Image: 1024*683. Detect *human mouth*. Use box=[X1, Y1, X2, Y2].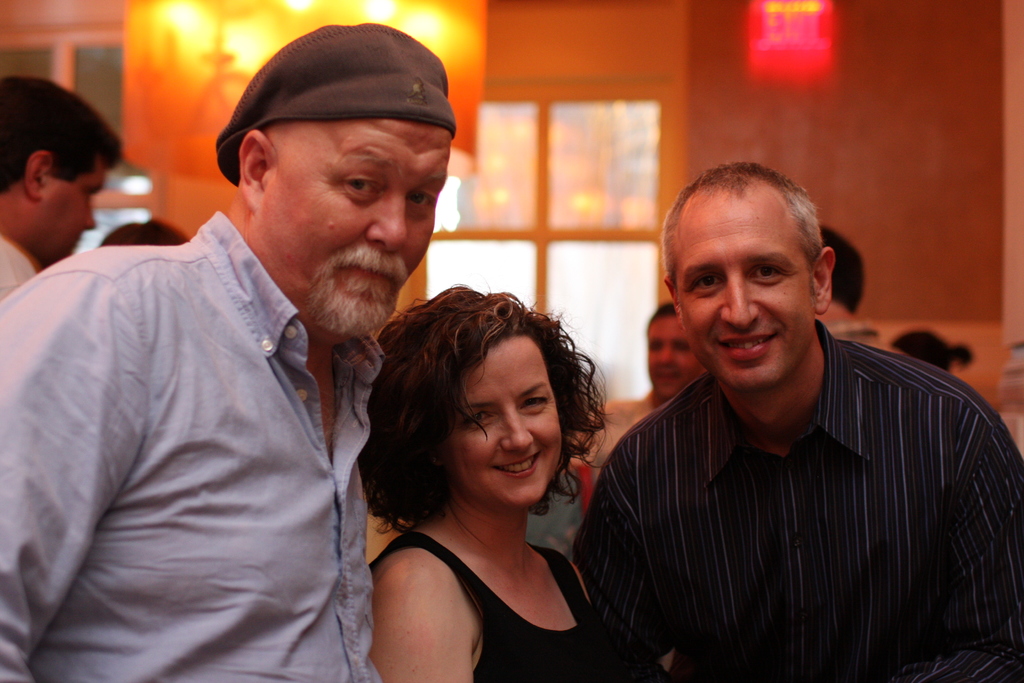
box=[501, 448, 540, 477].
